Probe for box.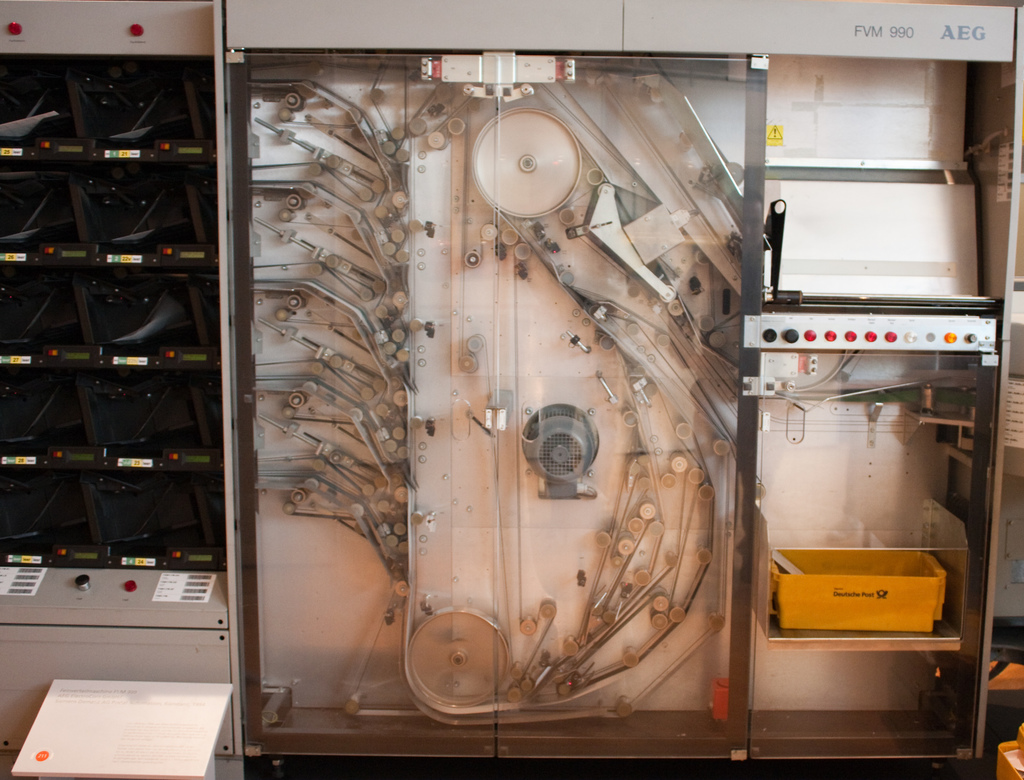
Probe result: [x1=770, y1=546, x2=947, y2=631].
